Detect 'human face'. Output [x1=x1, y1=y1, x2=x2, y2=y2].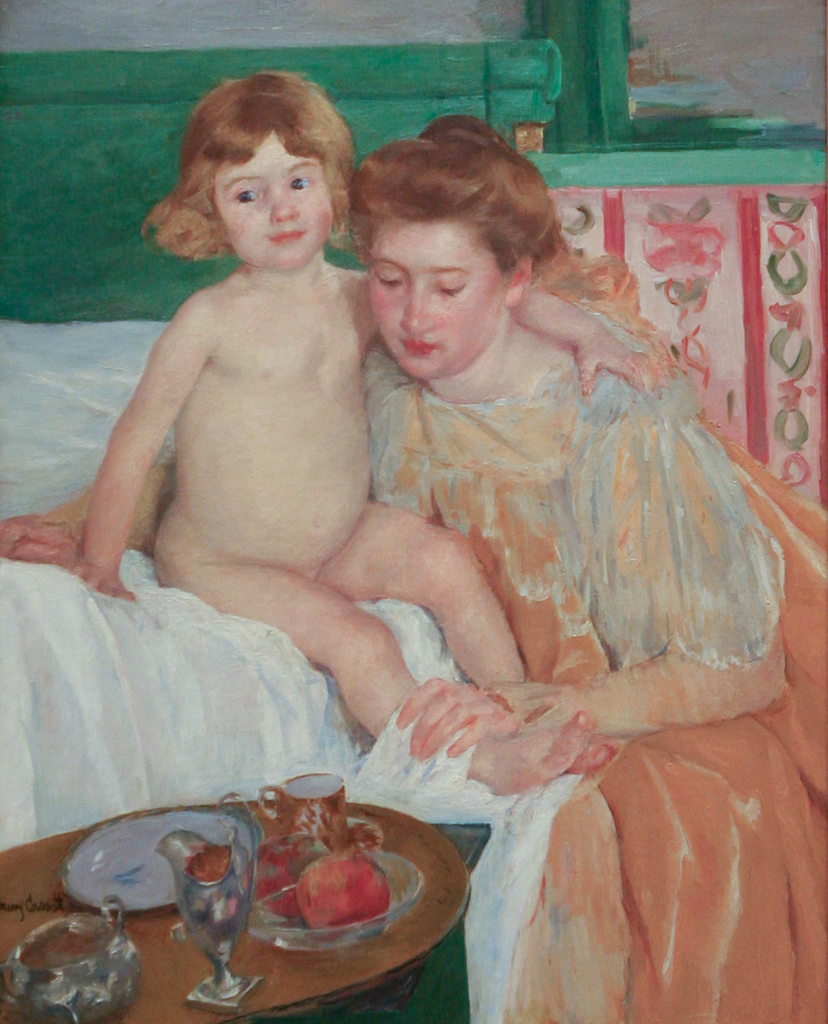
[x1=366, y1=216, x2=508, y2=385].
